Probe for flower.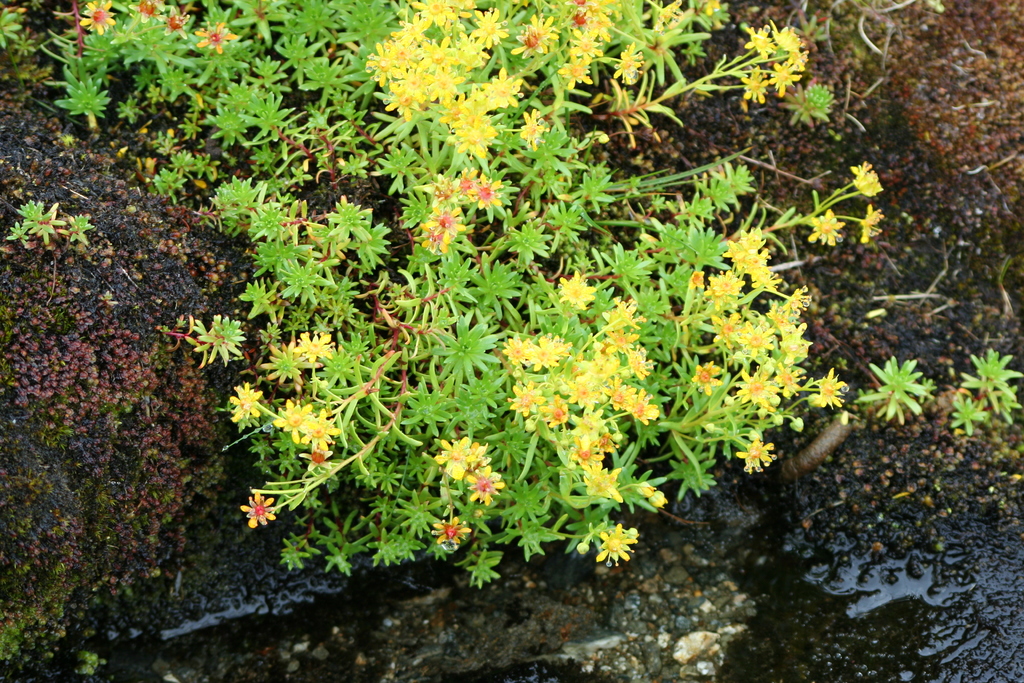
Probe result: rect(301, 407, 339, 456).
